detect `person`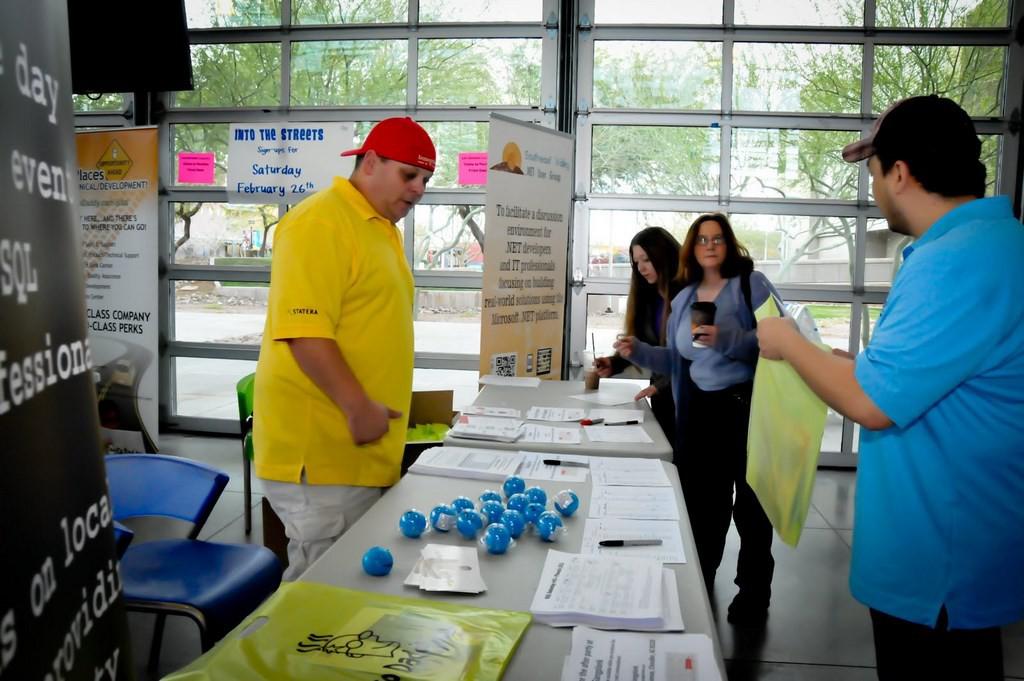
pyautogui.locateOnScreen(612, 212, 786, 611)
